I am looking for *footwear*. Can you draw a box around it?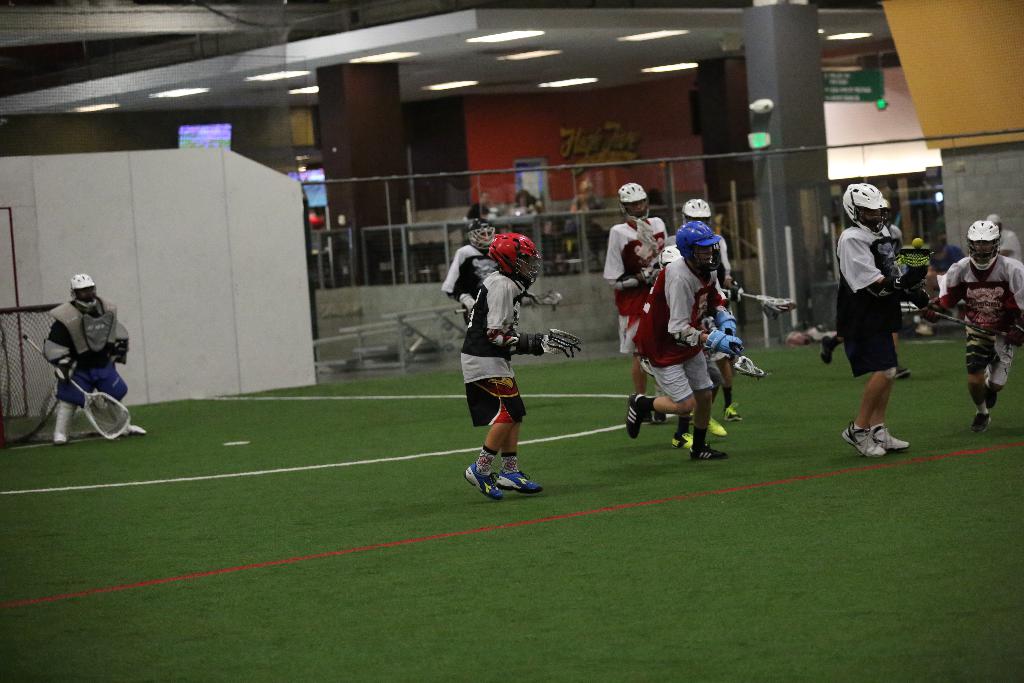
Sure, the bounding box is (x1=984, y1=374, x2=1001, y2=409).
